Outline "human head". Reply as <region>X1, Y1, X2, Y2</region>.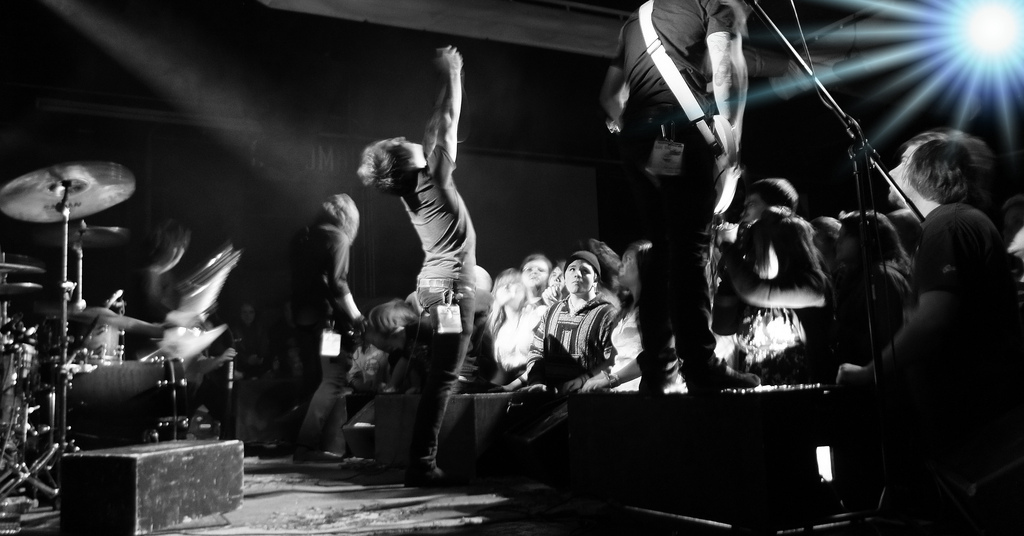
<region>351, 123, 423, 195</region>.
